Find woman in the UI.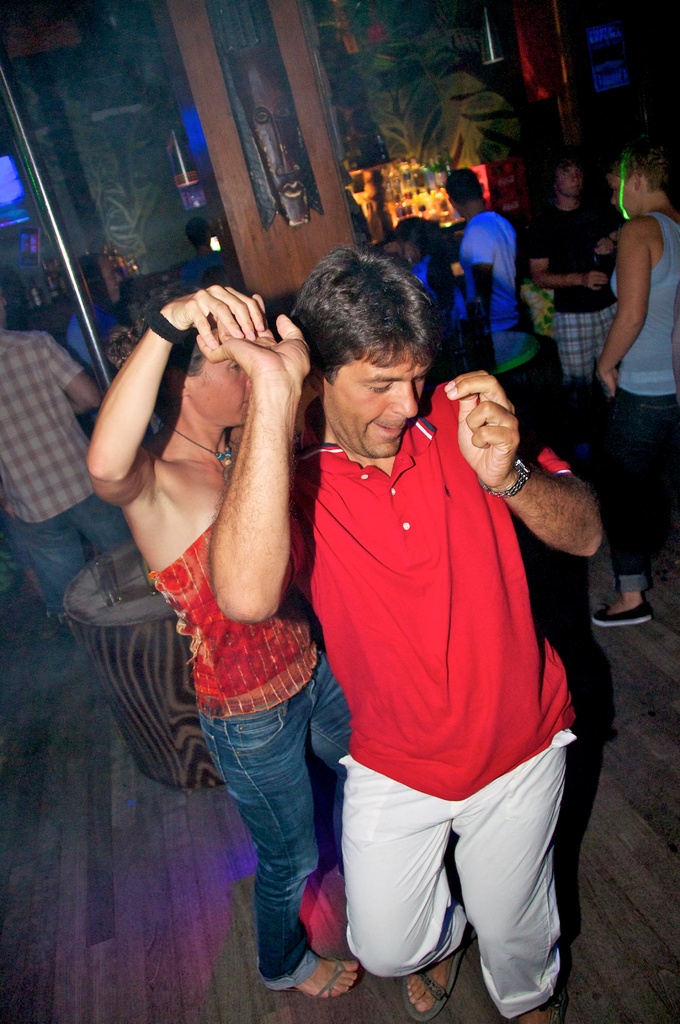
UI element at (95, 283, 349, 991).
